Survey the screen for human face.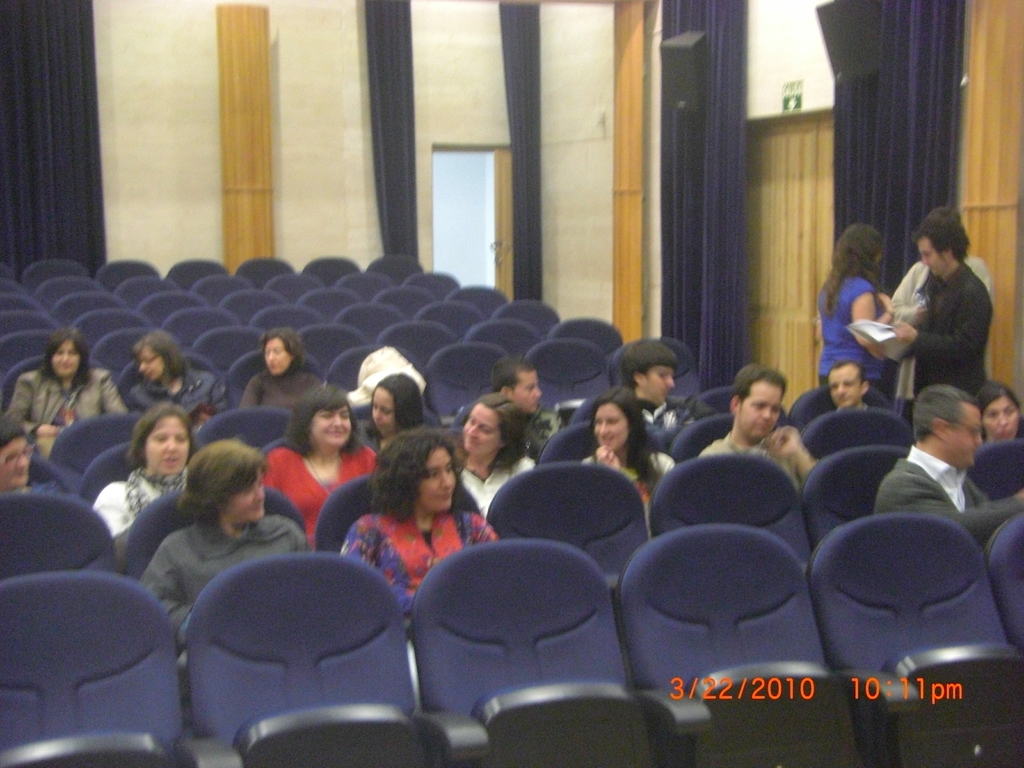
Survey found: 419/449/456/508.
